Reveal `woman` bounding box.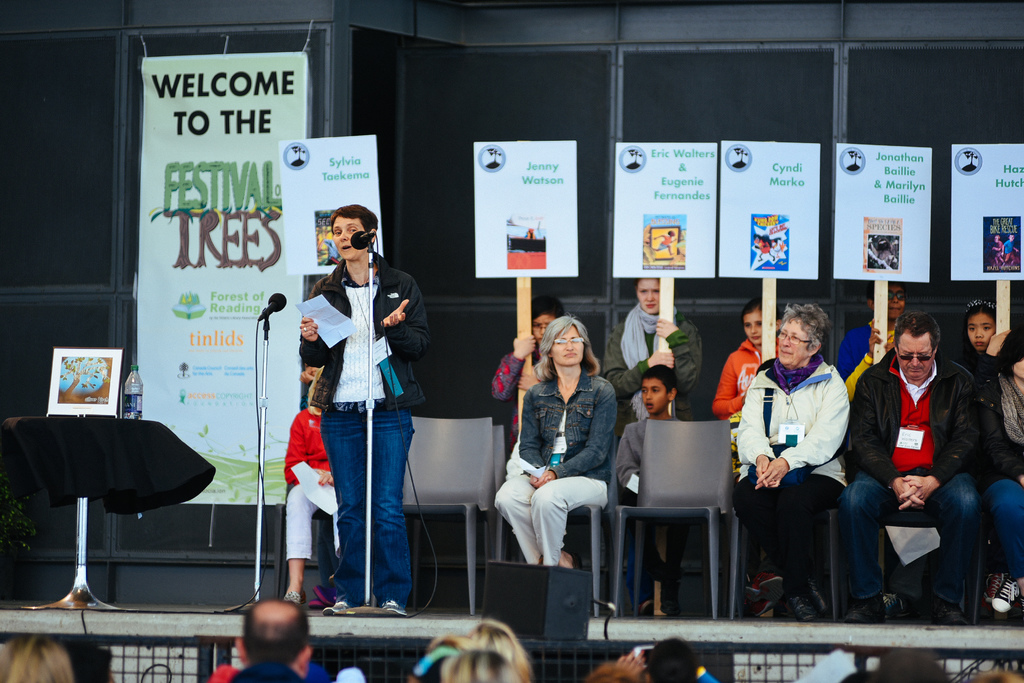
Revealed: [x1=505, y1=316, x2=623, y2=589].
